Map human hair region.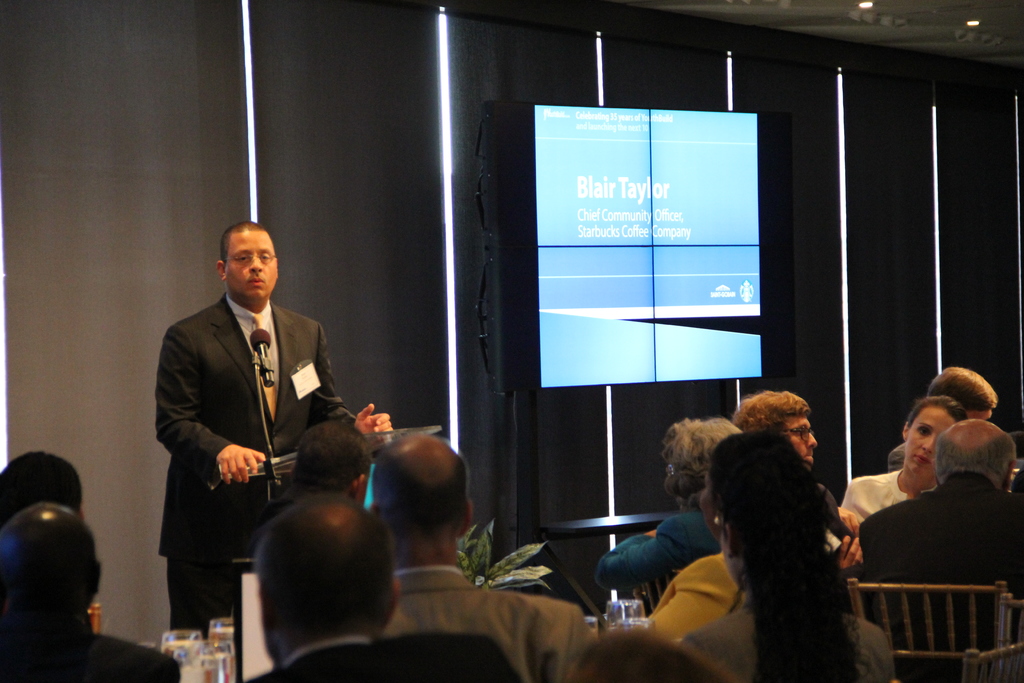
Mapped to box=[932, 431, 1018, 494].
